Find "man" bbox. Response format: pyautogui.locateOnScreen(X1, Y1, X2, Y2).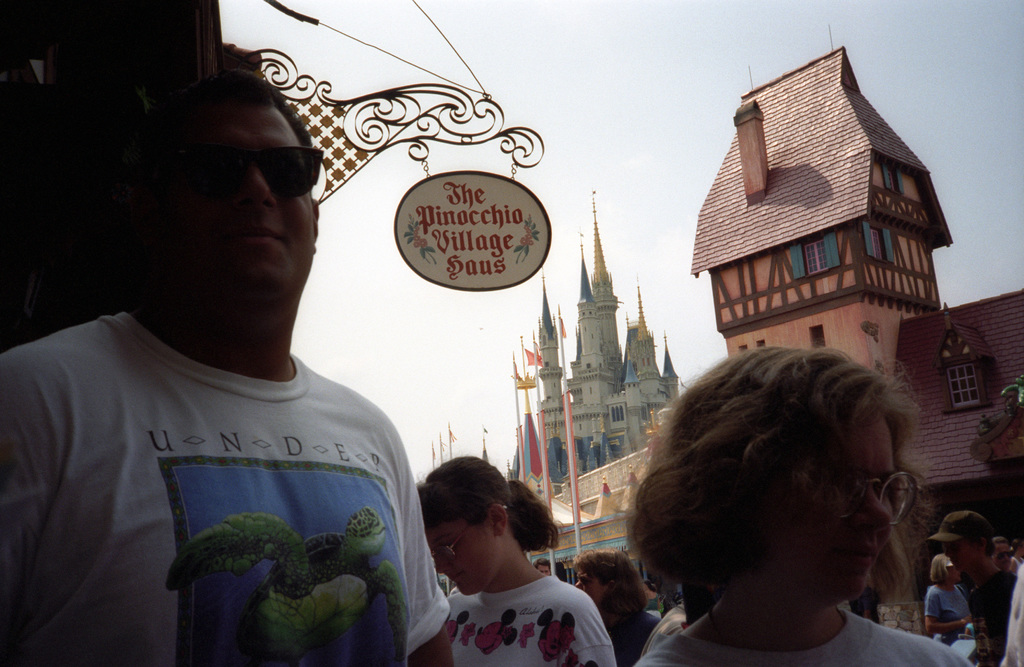
pyautogui.locateOnScreen(942, 511, 1022, 665).
